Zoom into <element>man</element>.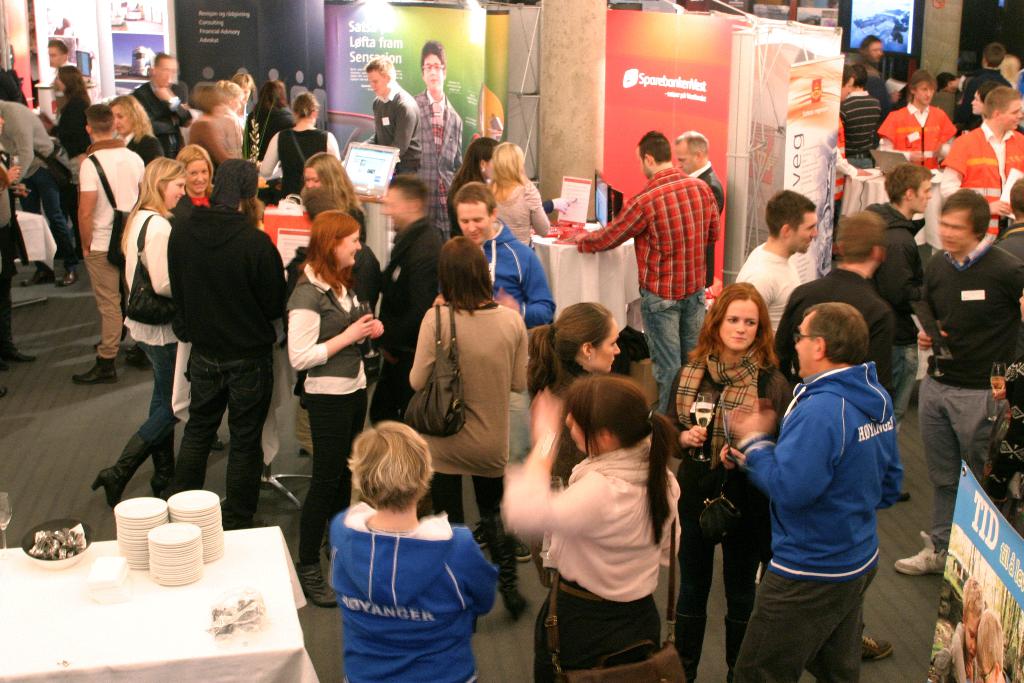
Zoom target: {"x1": 415, "y1": 38, "x2": 463, "y2": 242}.
